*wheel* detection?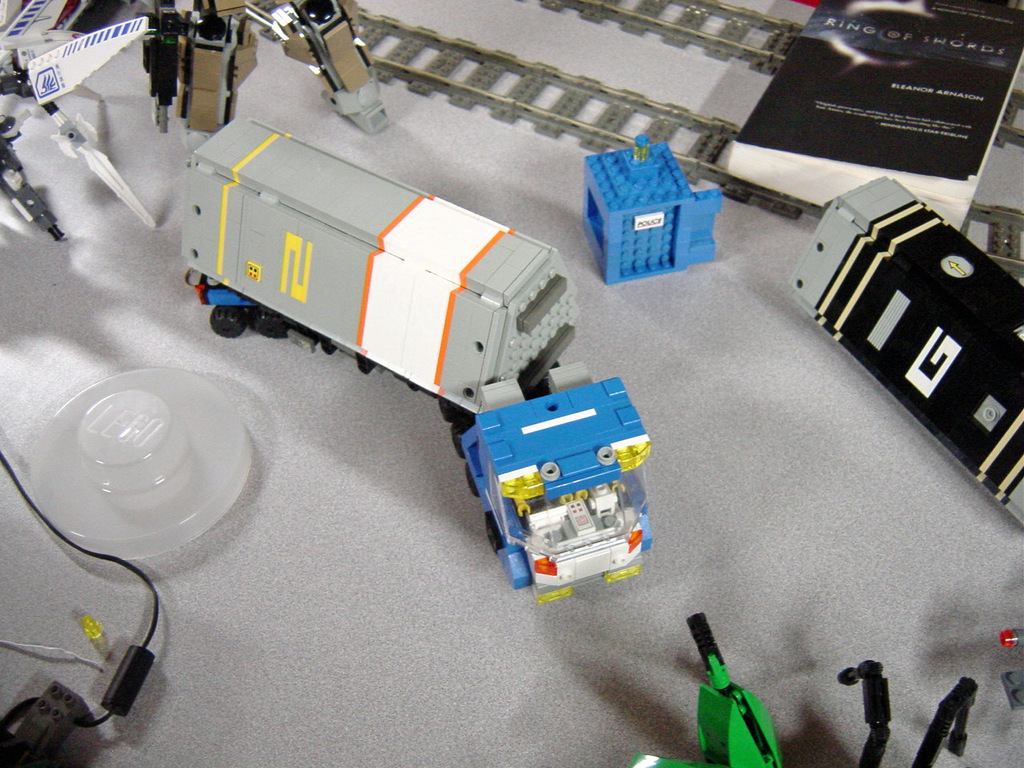
x1=10 y1=181 x2=66 y2=242
